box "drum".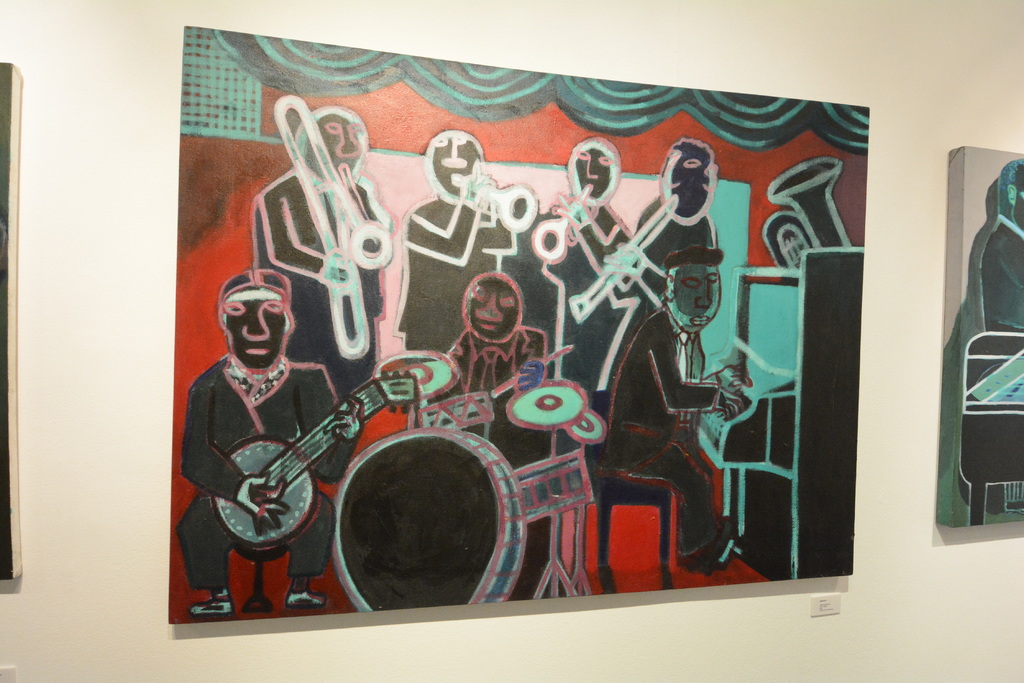
rect(508, 378, 590, 433).
